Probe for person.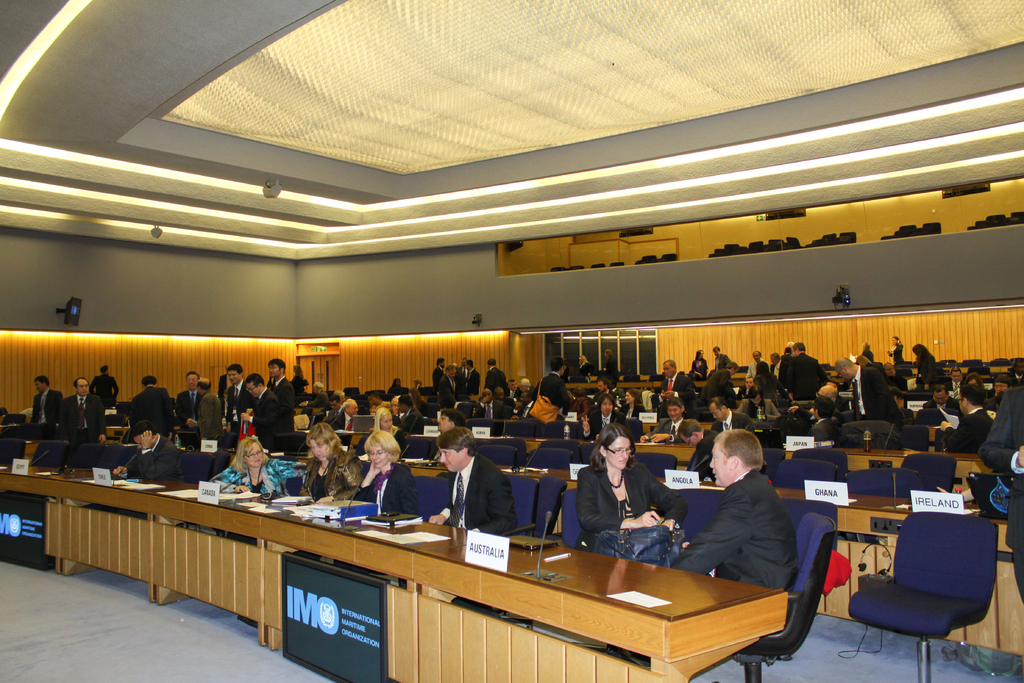
Probe result: region(220, 359, 257, 446).
